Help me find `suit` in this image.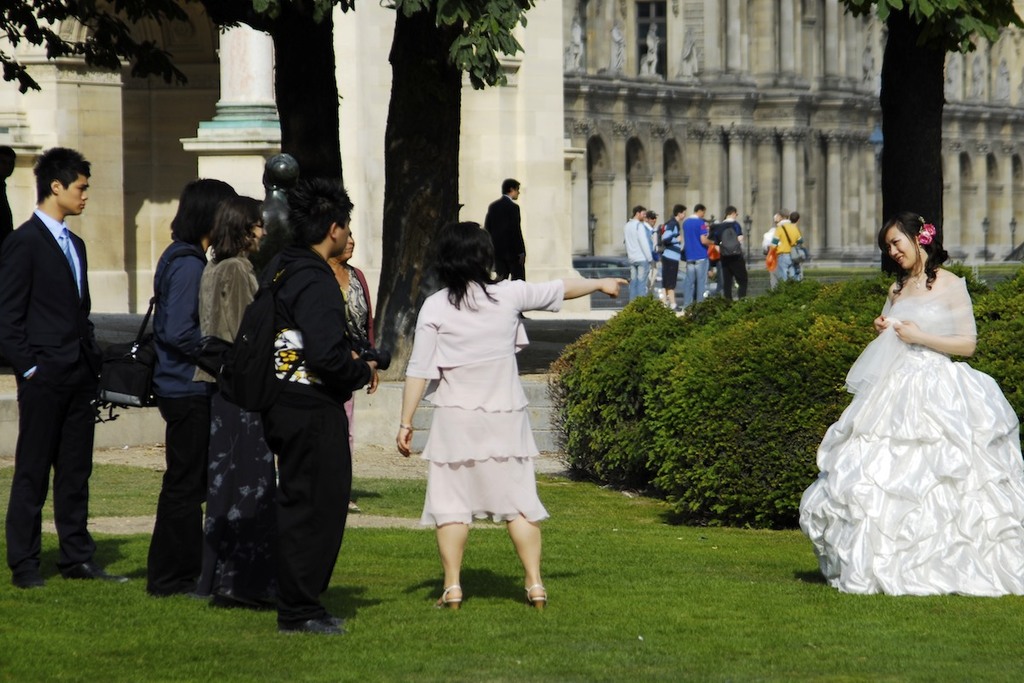
Found it: box=[485, 198, 525, 280].
